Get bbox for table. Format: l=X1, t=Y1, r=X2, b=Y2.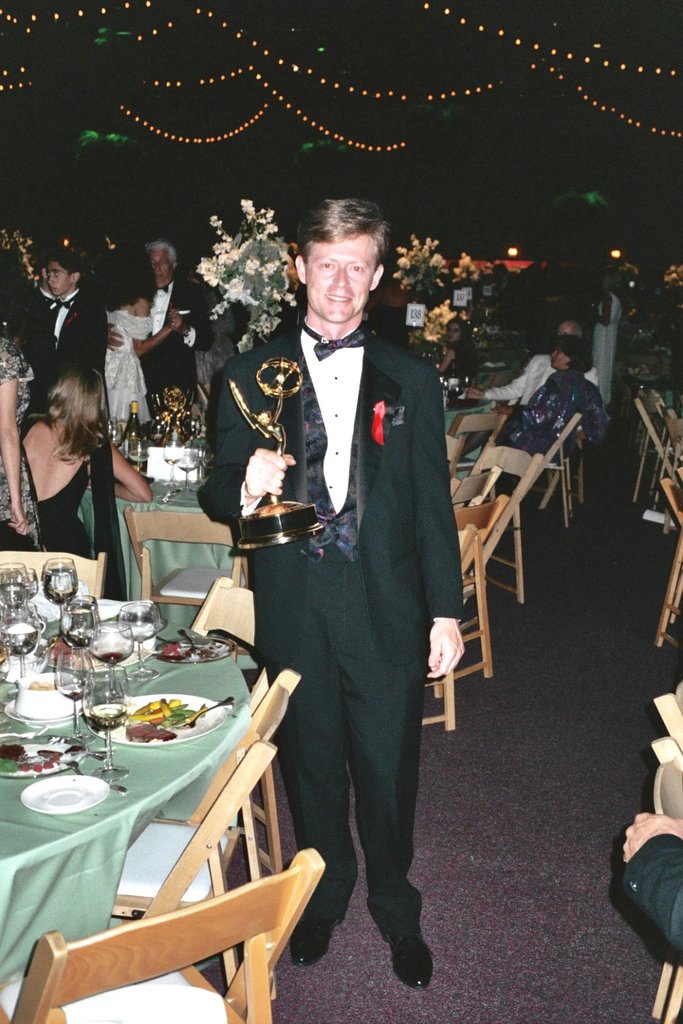
l=0, t=637, r=321, b=1016.
